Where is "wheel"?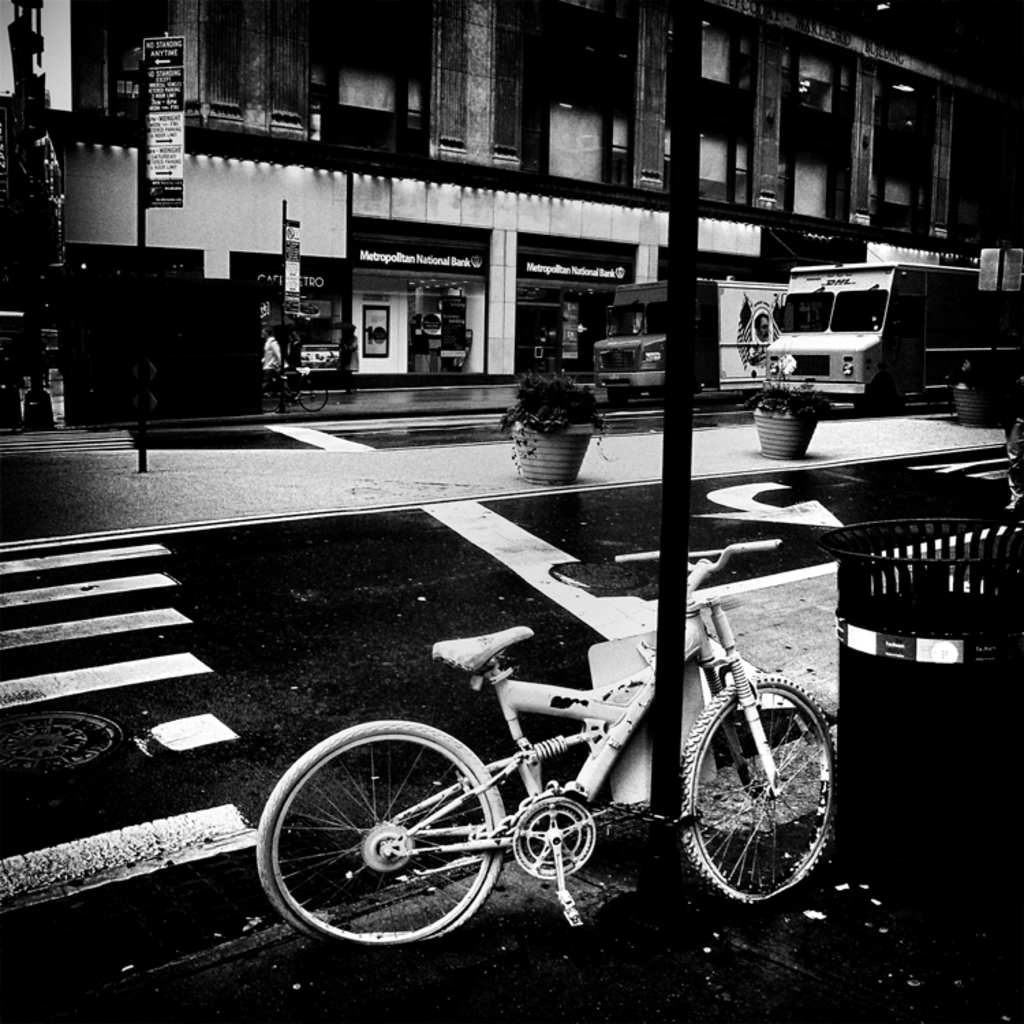
(left=674, top=670, right=837, bottom=905).
